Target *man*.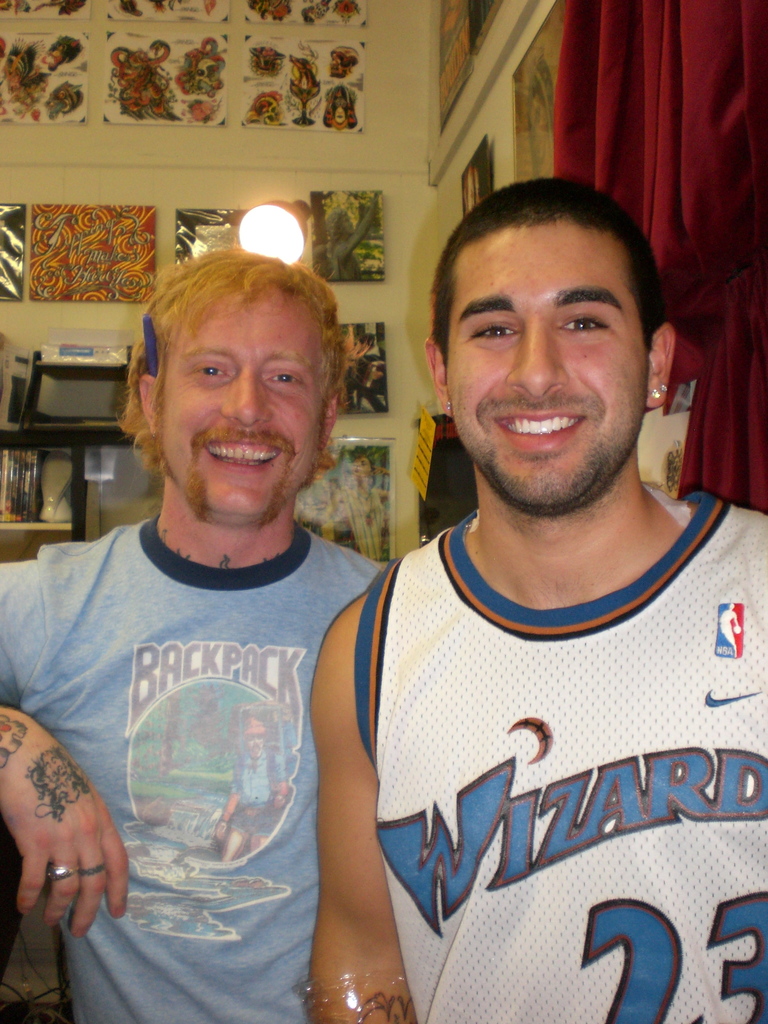
Target region: 0 239 390 1023.
